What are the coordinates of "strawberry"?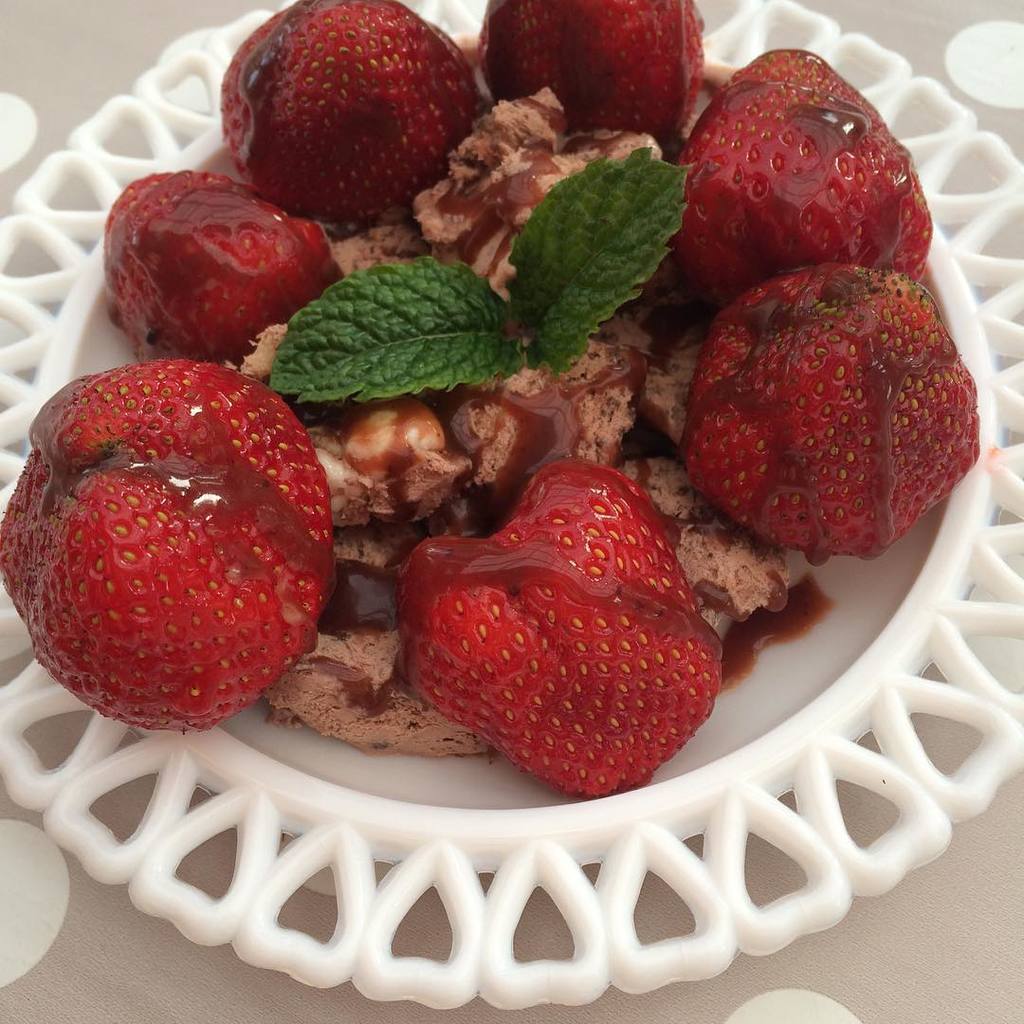
x1=466, y1=0, x2=706, y2=143.
